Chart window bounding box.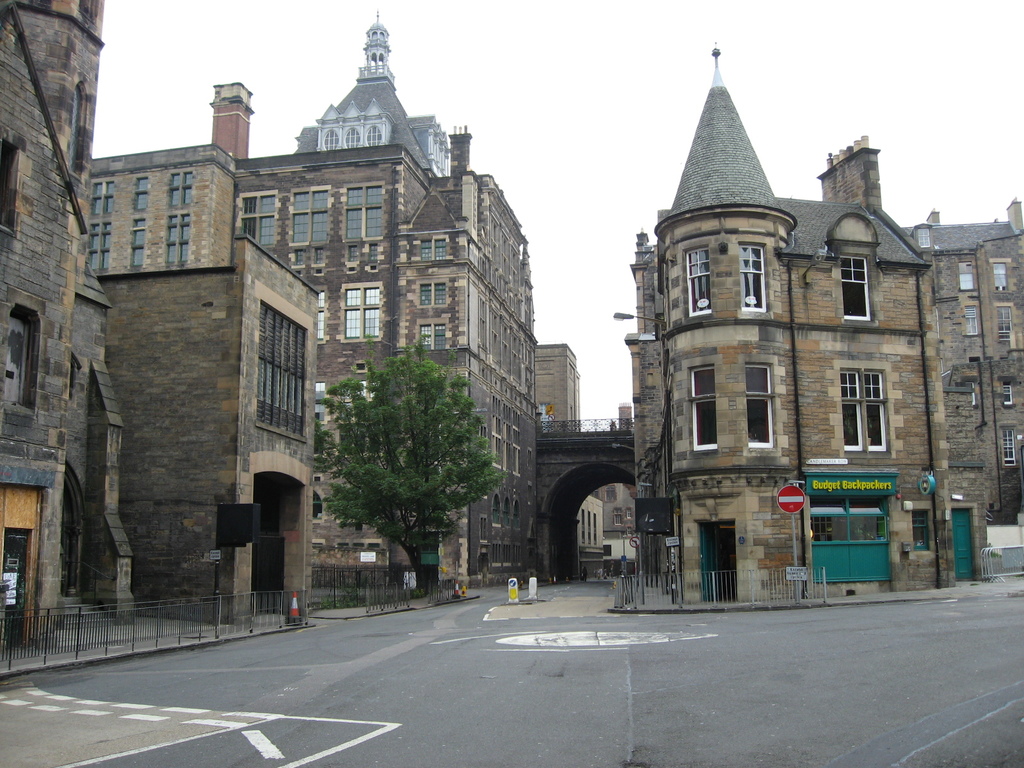
Charted: l=340, t=173, r=392, b=245.
